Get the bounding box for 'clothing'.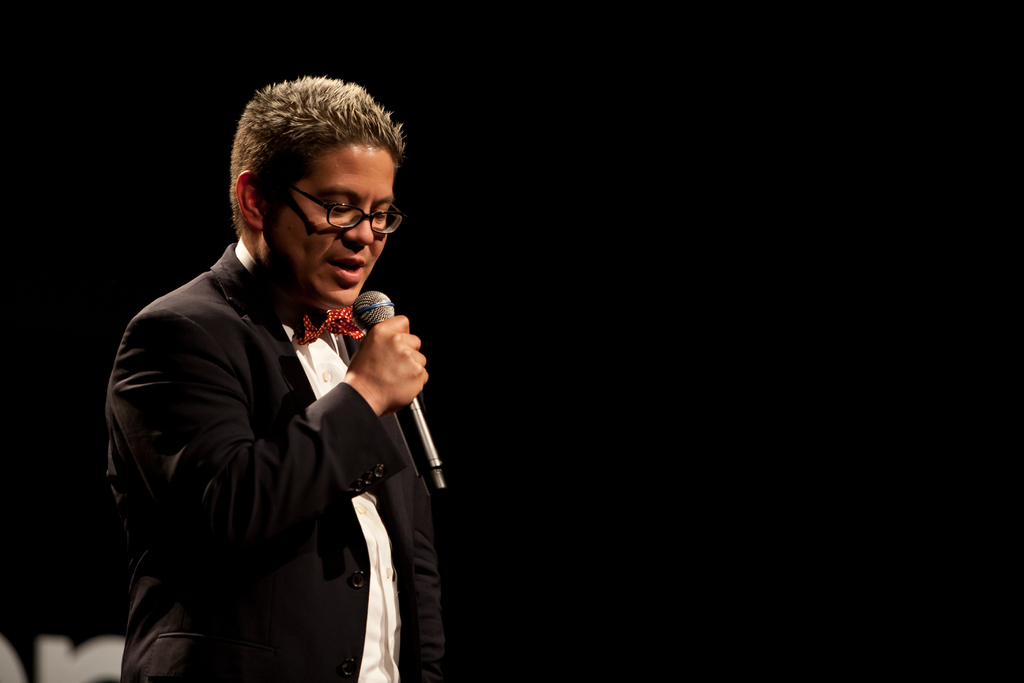
x1=109, y1=235, x2=440, y2=682.
